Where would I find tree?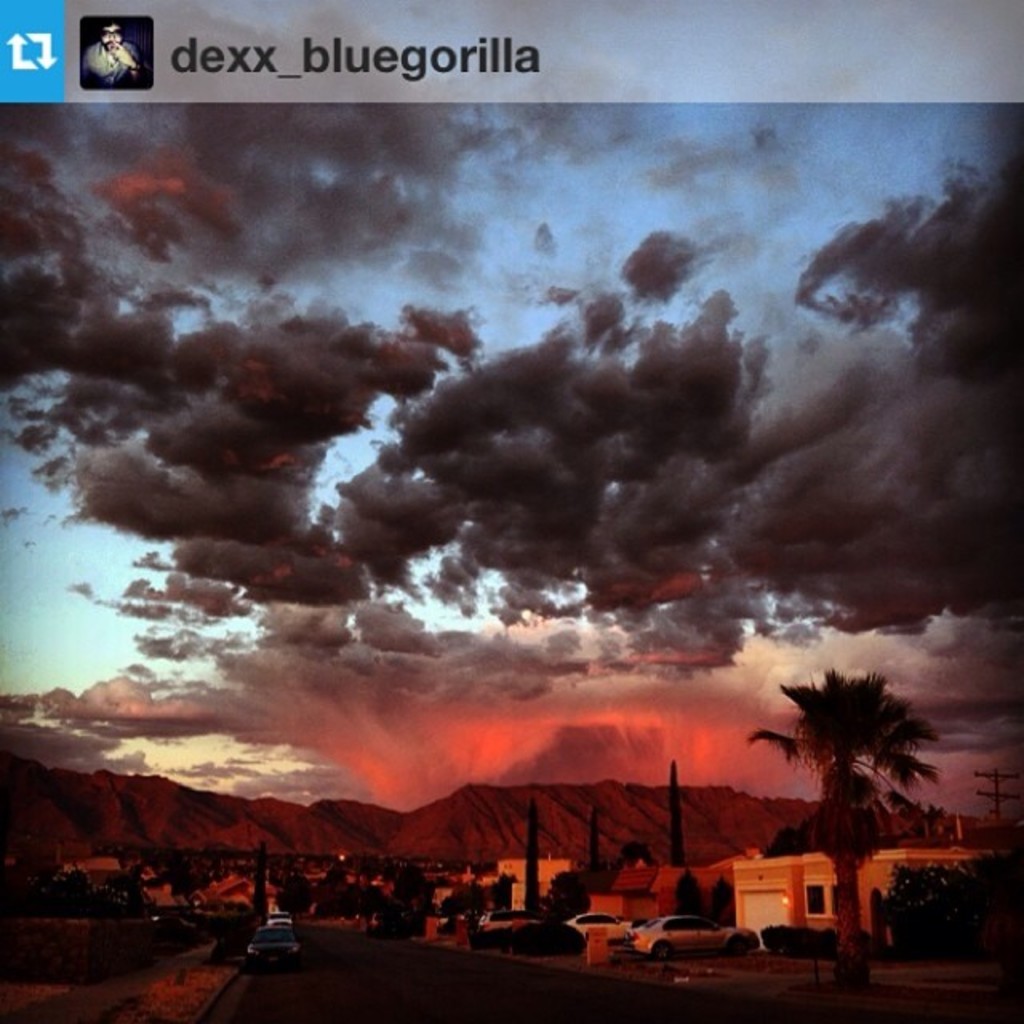
At box=[667, 757, 685, 858].
